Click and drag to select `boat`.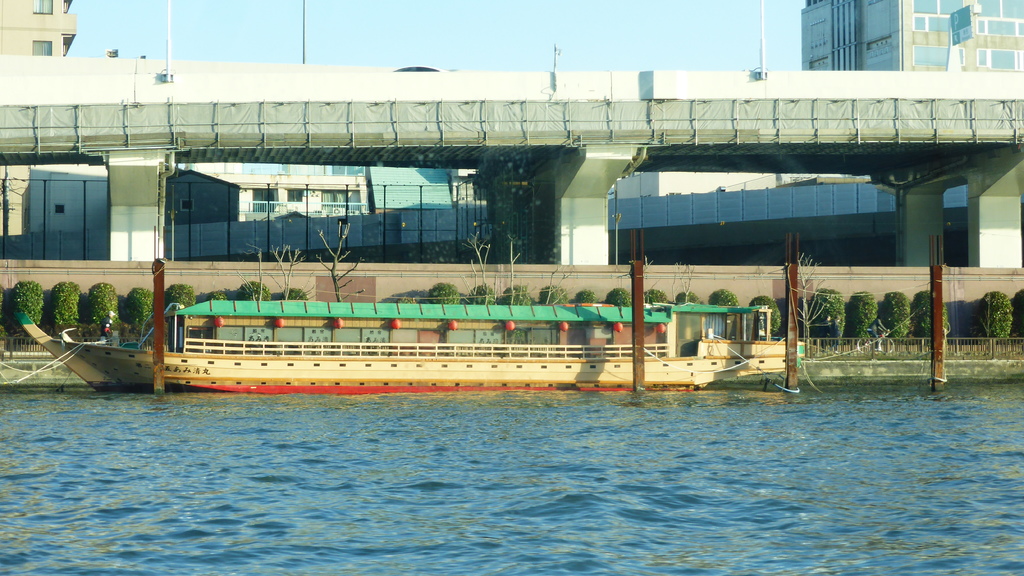
Selection: (95, 252, 773, 383).
